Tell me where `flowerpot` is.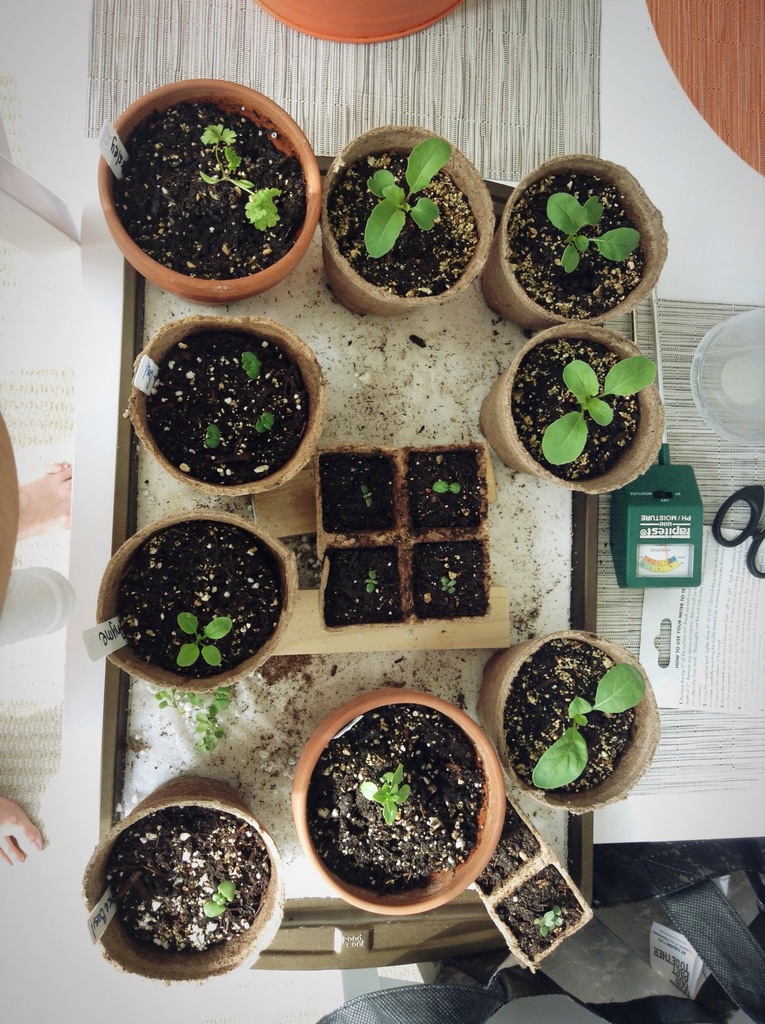
`flowerpot` is at bbox=[474, 317, 672, 494].
